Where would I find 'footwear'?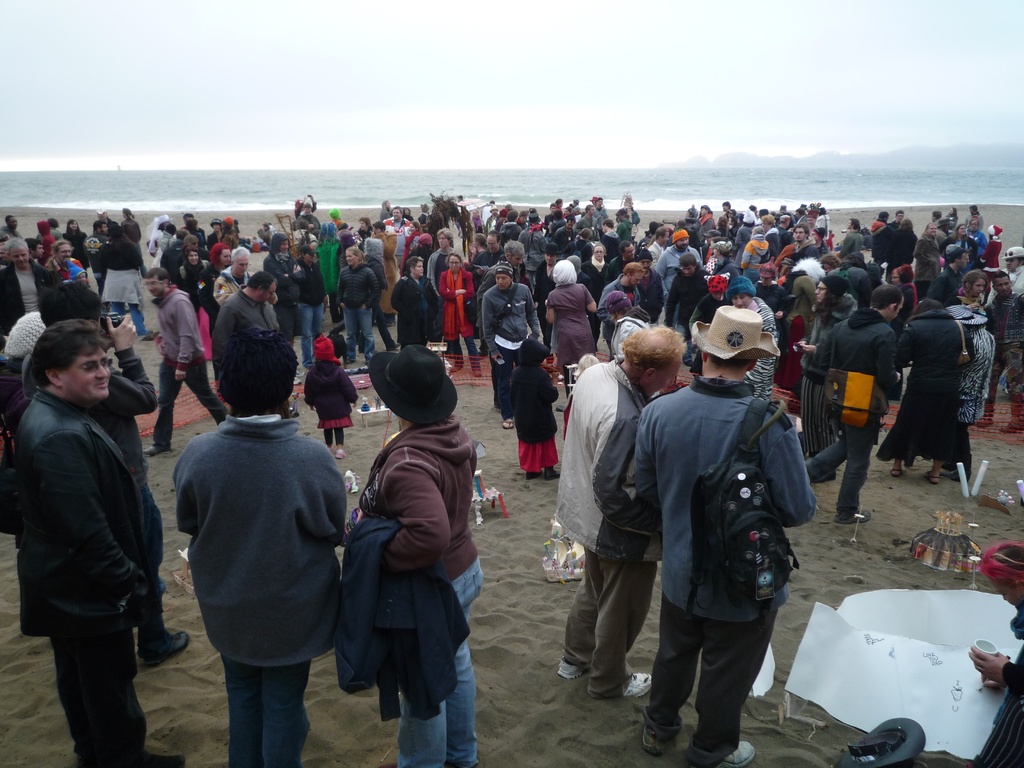
At locate(943, 464, 973, 481).
